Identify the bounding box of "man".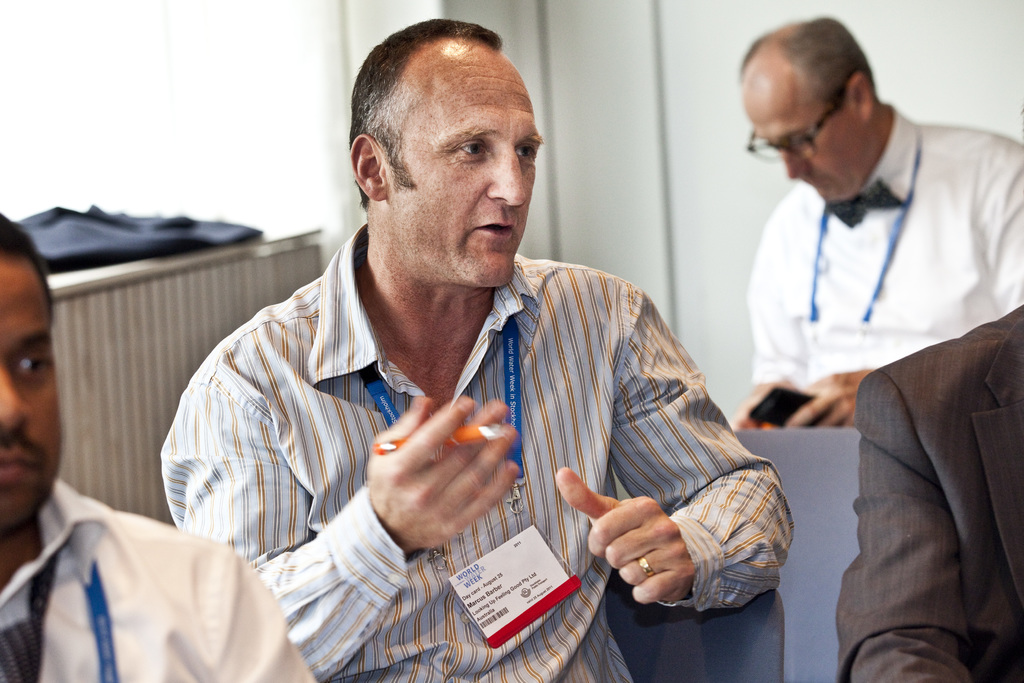
{"left": 729, "top": 15, "right": 1023, "bottom": 434}.
